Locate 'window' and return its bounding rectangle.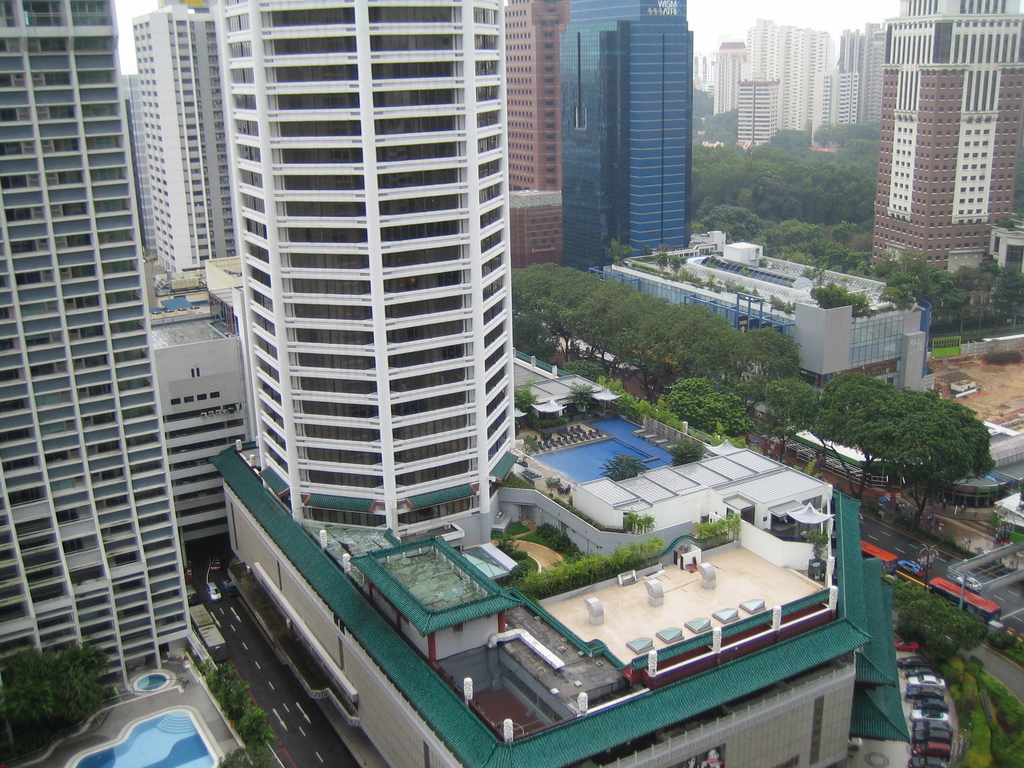
294/422/385/444.
